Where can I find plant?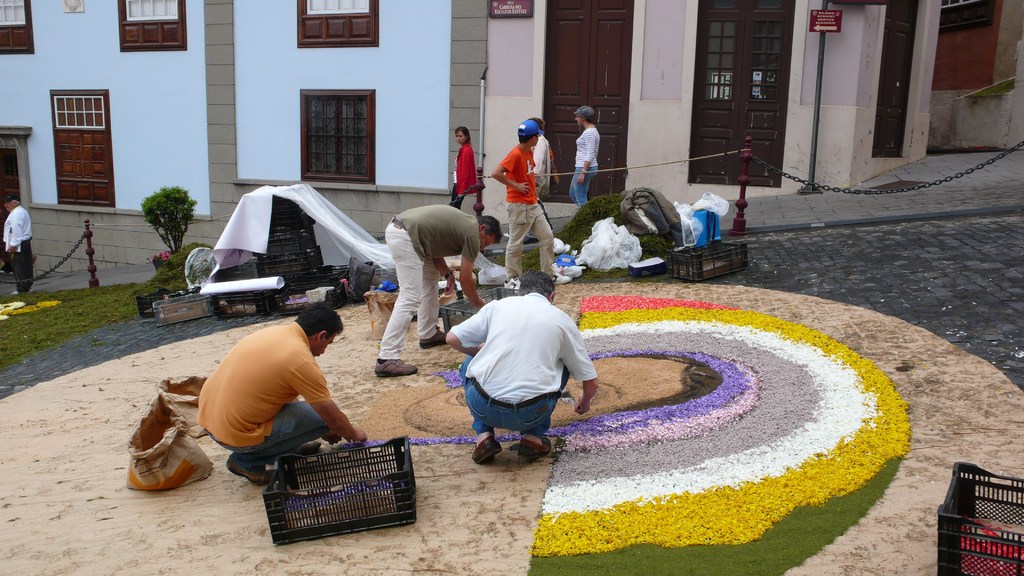
You can find it at region(143, 186, 197, 248).
